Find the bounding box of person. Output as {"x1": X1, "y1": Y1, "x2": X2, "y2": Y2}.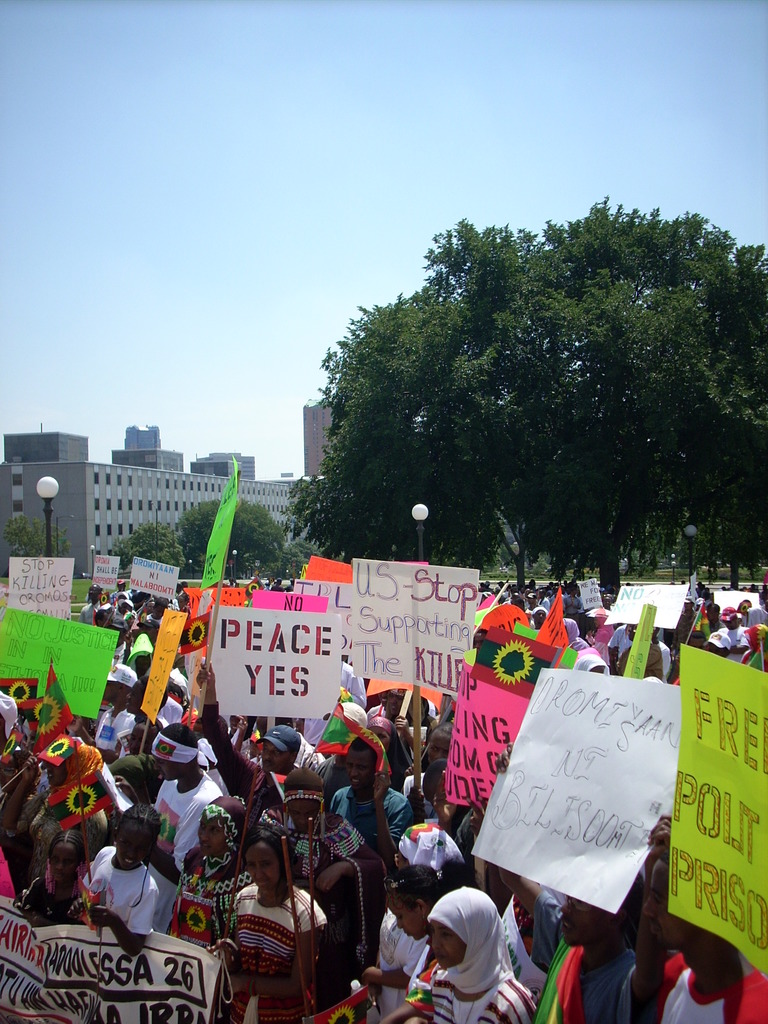
{"x1": 106, "y1": 613, "x2": 138, "y2": 669}.
